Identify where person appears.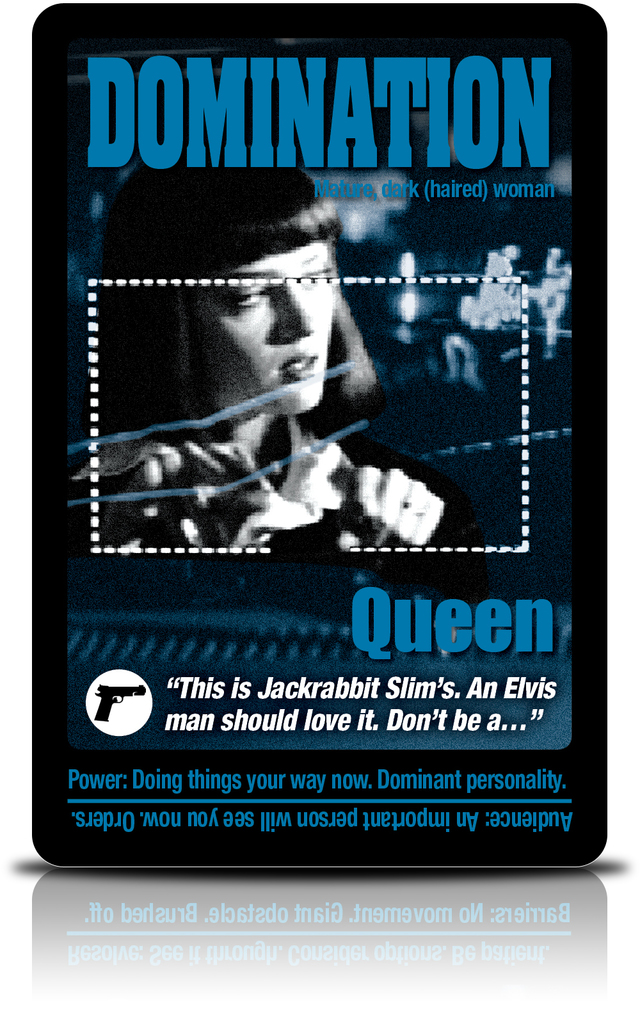
Appears at crop(74, 156, 477, 558).
